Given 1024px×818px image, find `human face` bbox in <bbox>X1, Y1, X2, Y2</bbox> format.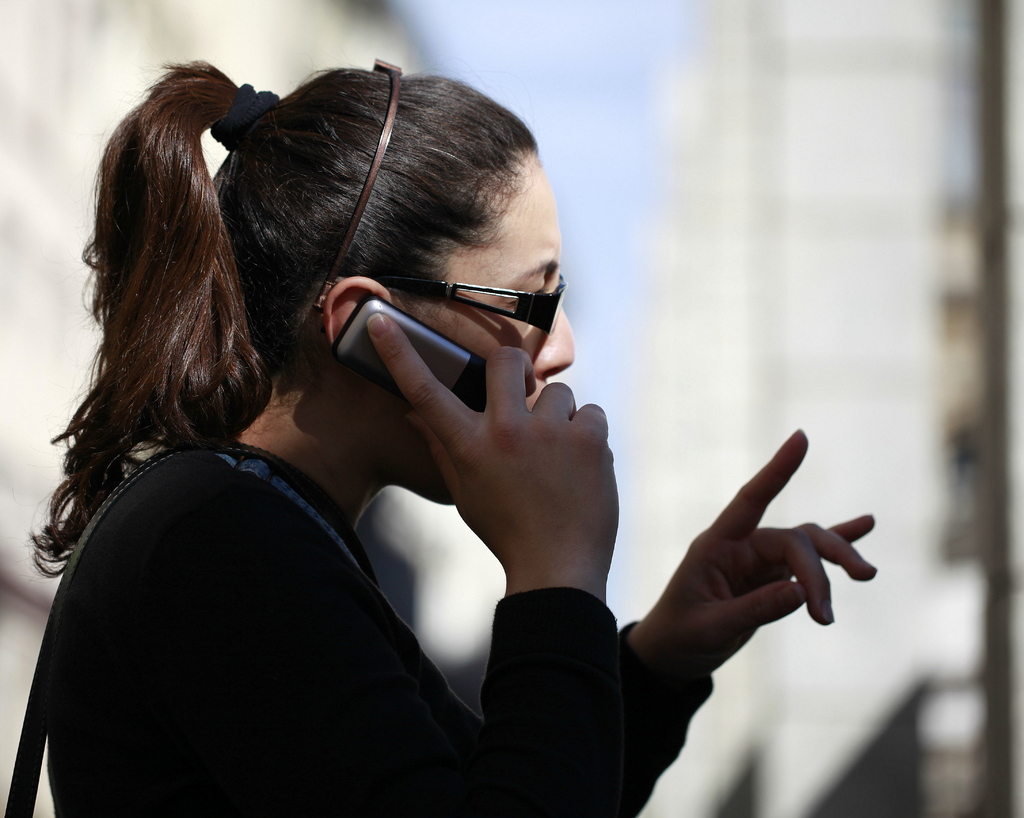
<bbox>383, 148, 572, 508</bbox>.
